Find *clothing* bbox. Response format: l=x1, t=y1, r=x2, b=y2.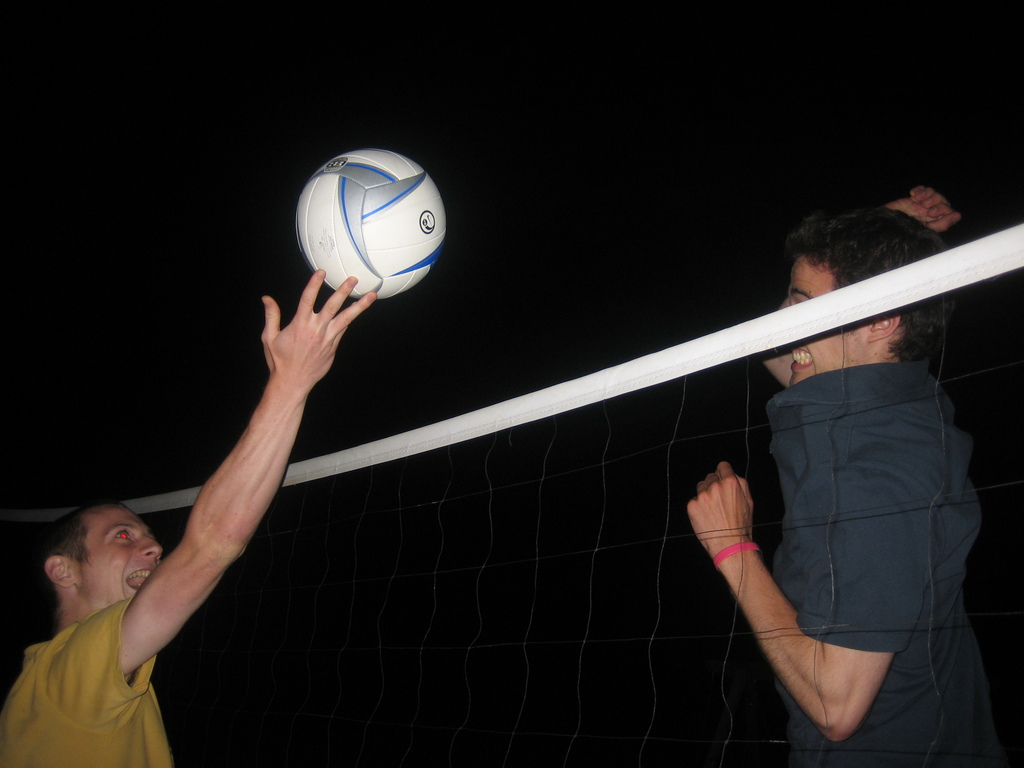
l=4, t=596, r=176, b=767.
